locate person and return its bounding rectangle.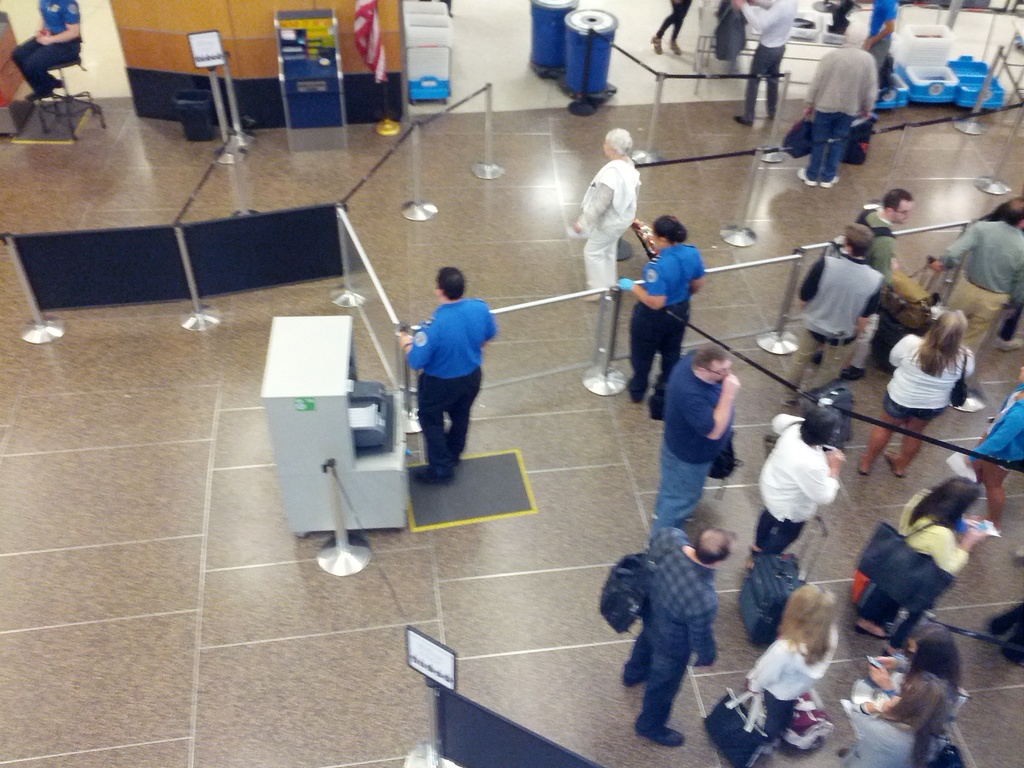
625 525 719 749.
